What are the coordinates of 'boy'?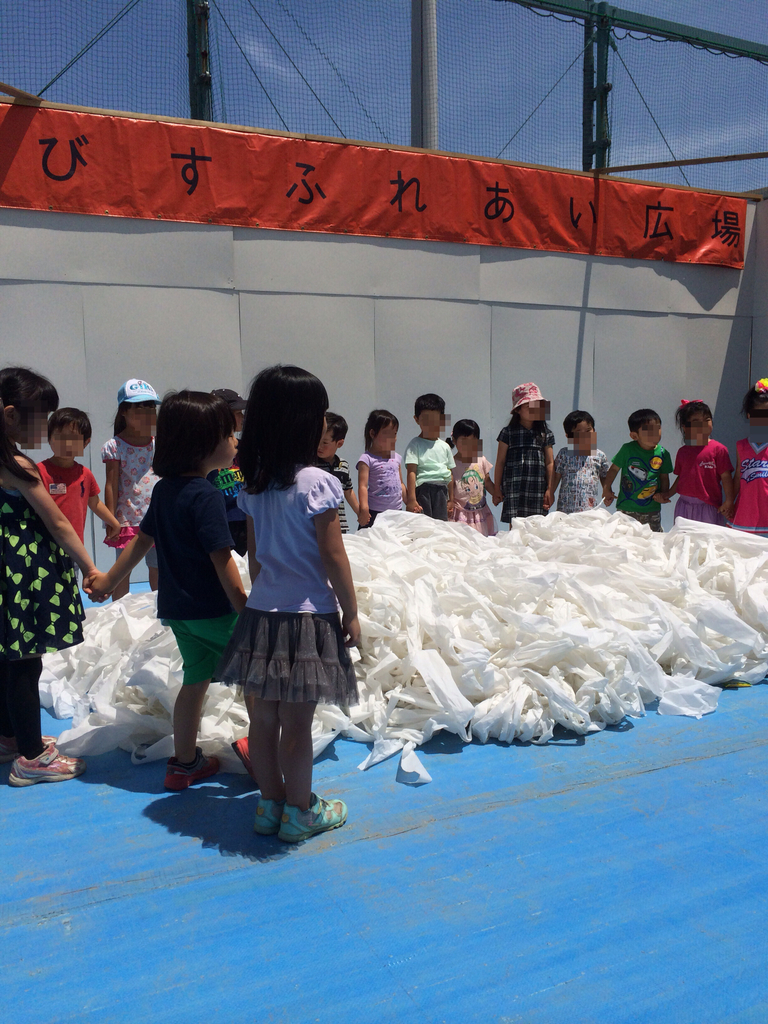
(x1=545, y1=413, x2=618, y2=508).
